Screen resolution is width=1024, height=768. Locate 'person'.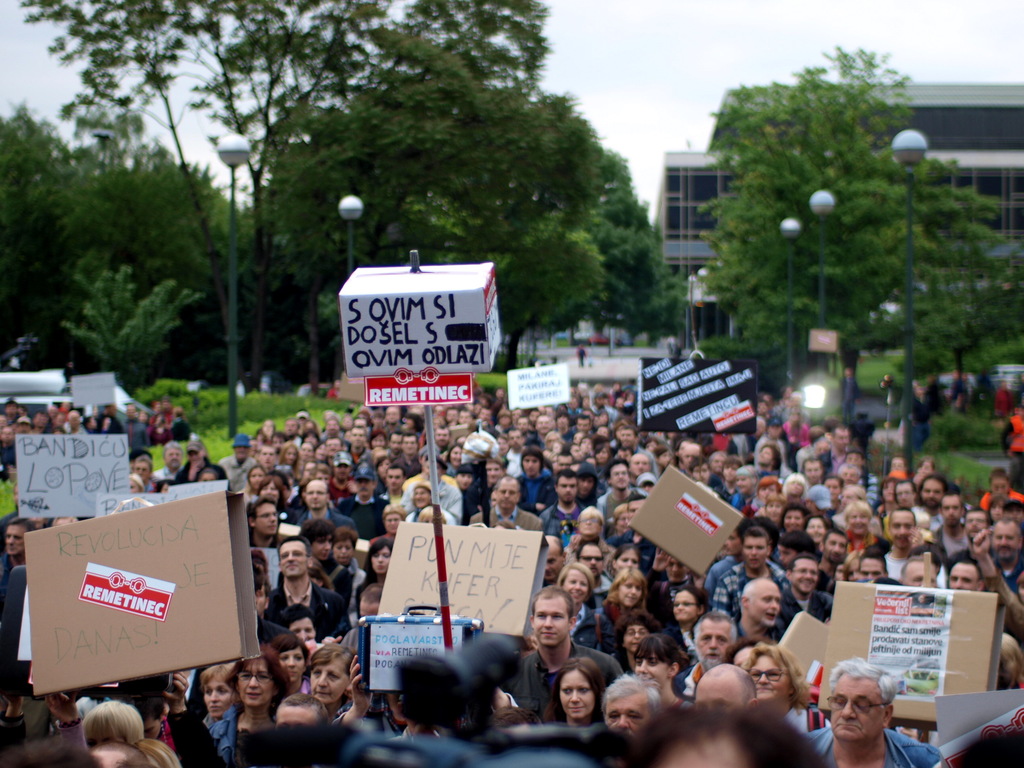
pyautogui.locateOnScreen(772, 503, 818, 550).
